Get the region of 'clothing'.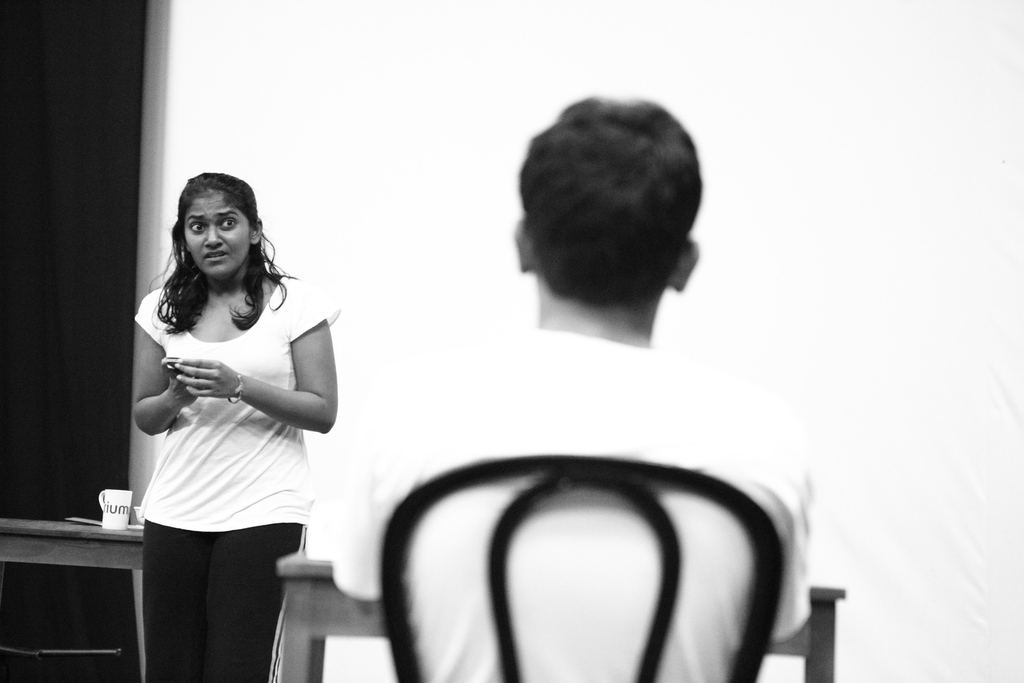
left=131, top=272, right=323, bottom=573.
